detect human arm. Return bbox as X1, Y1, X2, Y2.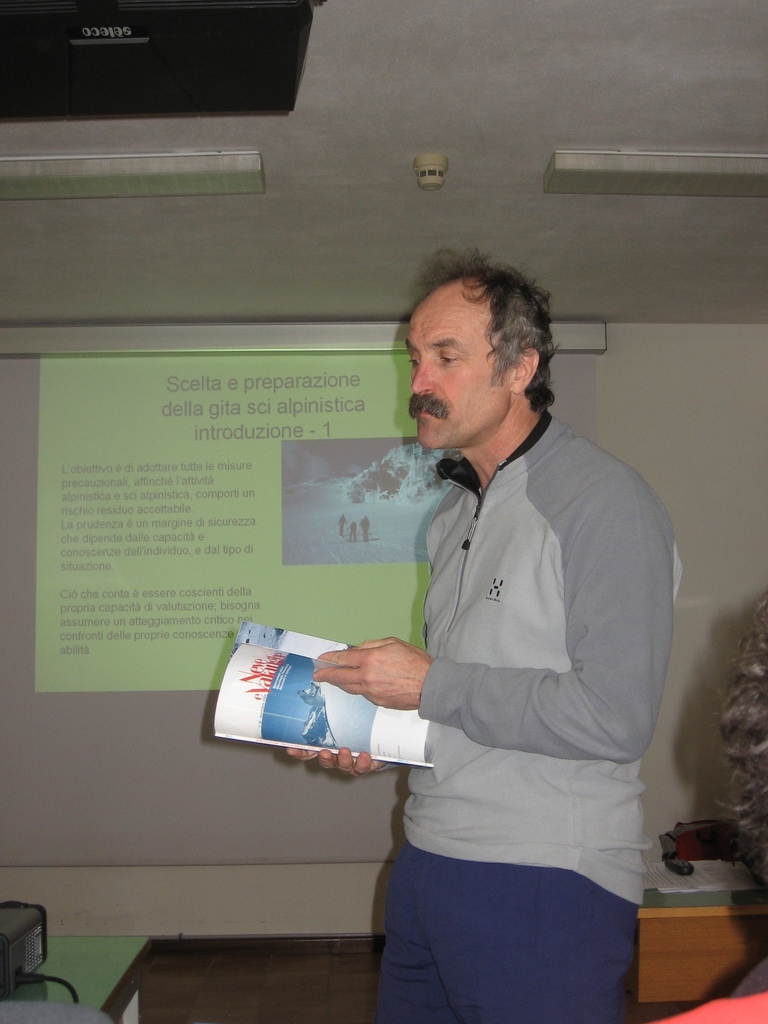
268, 744, 412, 776.
